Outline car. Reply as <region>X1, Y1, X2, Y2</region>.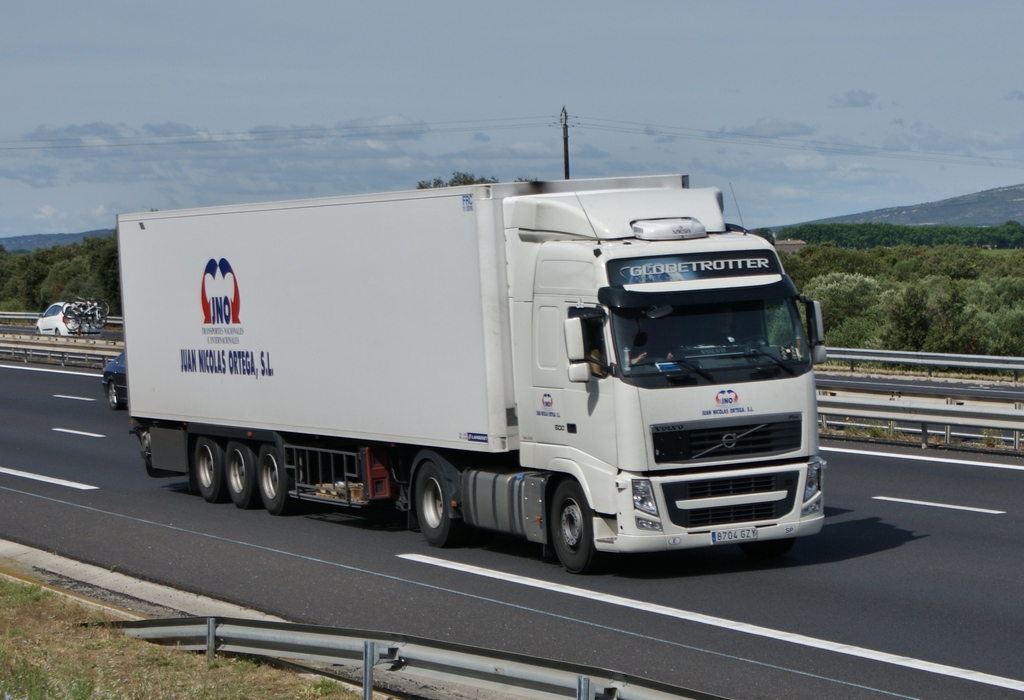
<region>103, 347, 131, 404</region>.
